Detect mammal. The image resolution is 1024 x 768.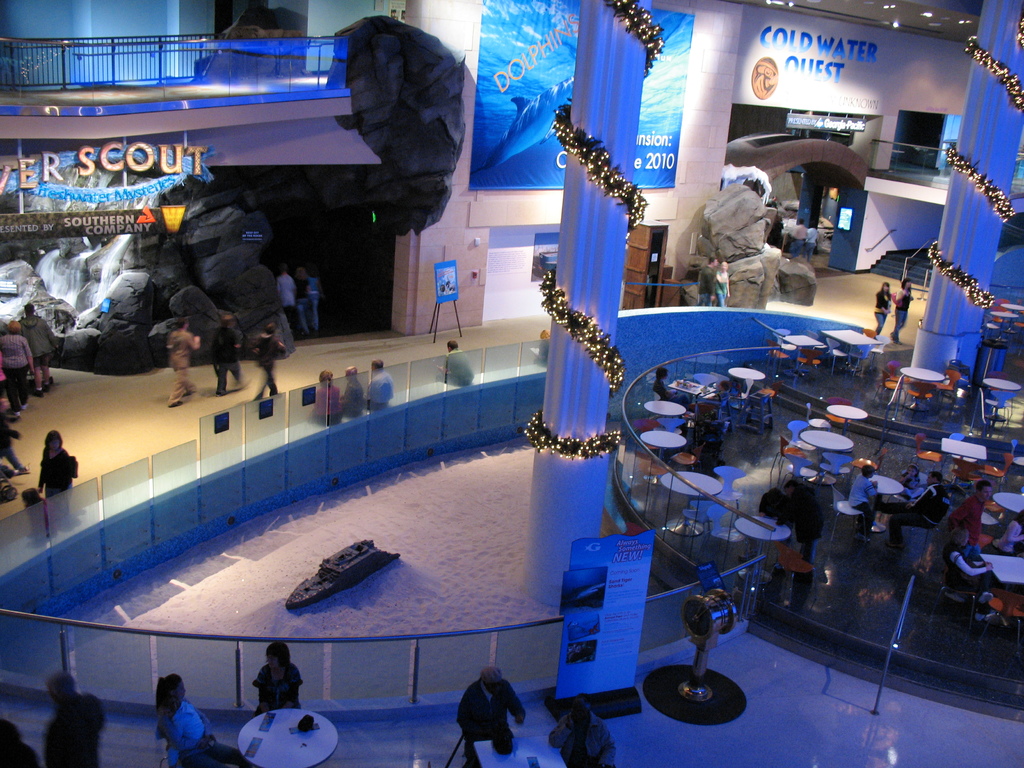
rect(895, 276, 918, 344).
